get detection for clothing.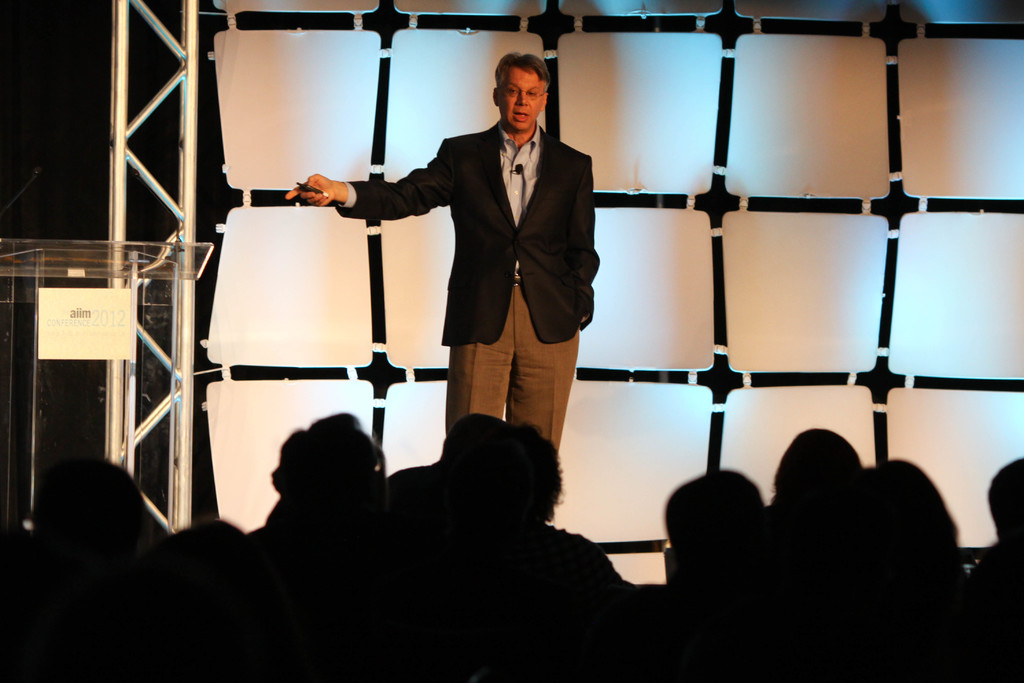
Detection: <bbox>495, 124, 547, 228</bbox>.
